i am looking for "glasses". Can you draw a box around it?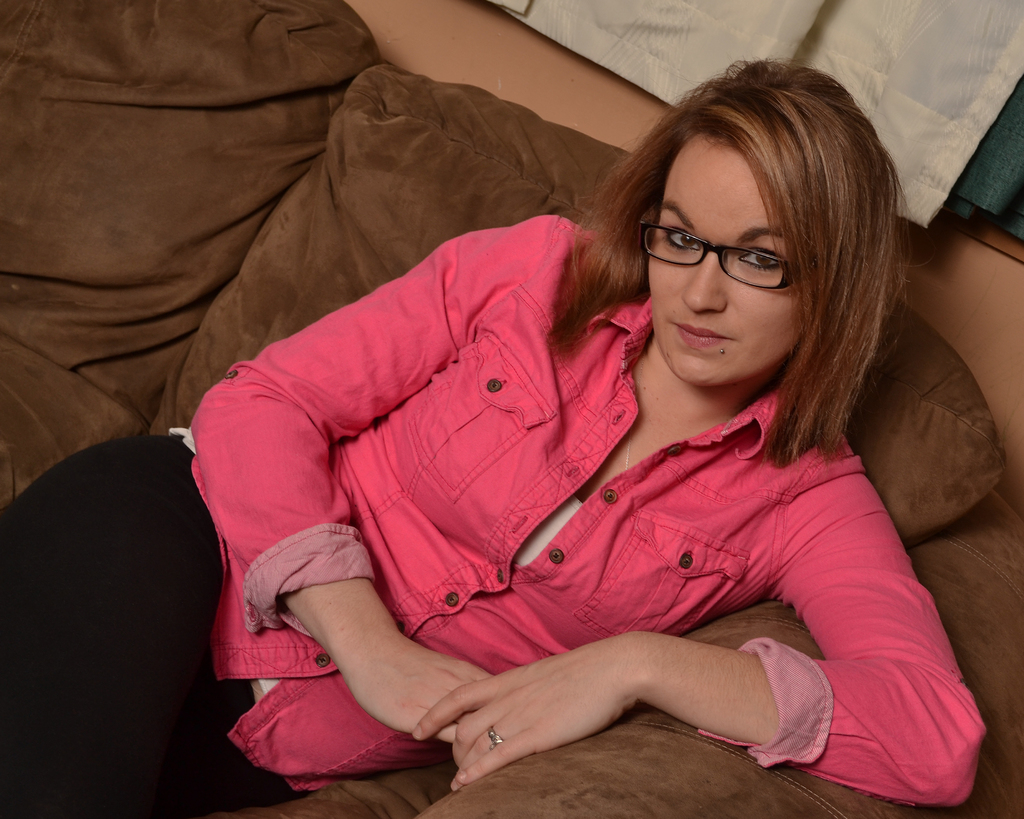
Sure, the bounding box is bbox(640, 212, 819, 291).
